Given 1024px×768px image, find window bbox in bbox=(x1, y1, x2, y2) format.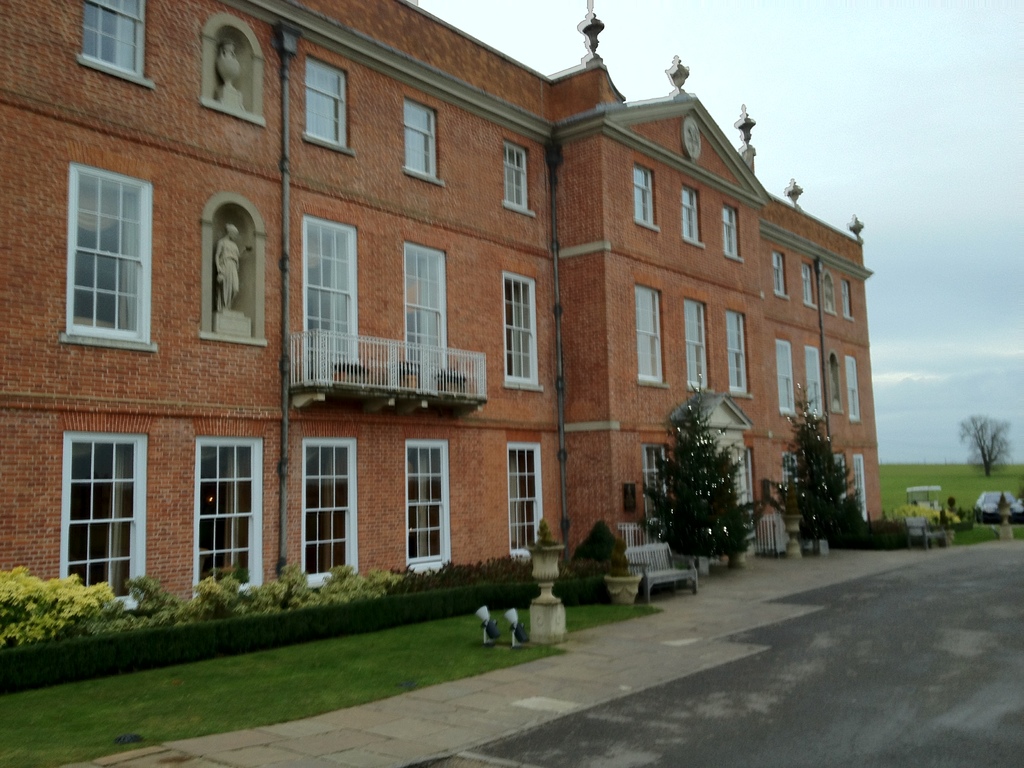
bbox=(824, 272, 838, 317).
